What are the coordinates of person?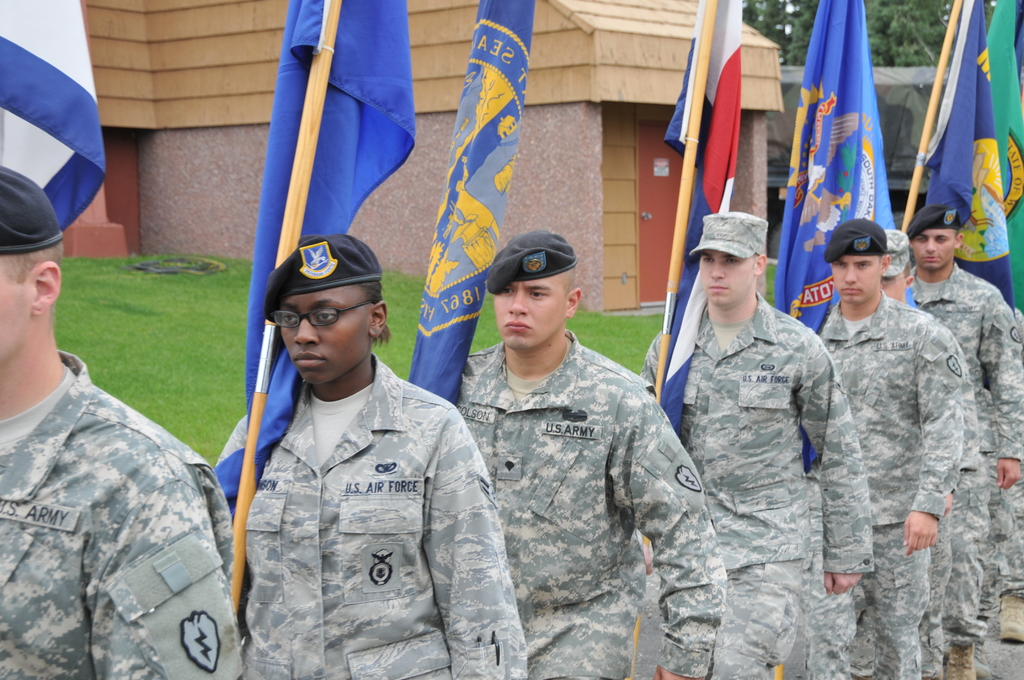
451, 229, 728, 679.
